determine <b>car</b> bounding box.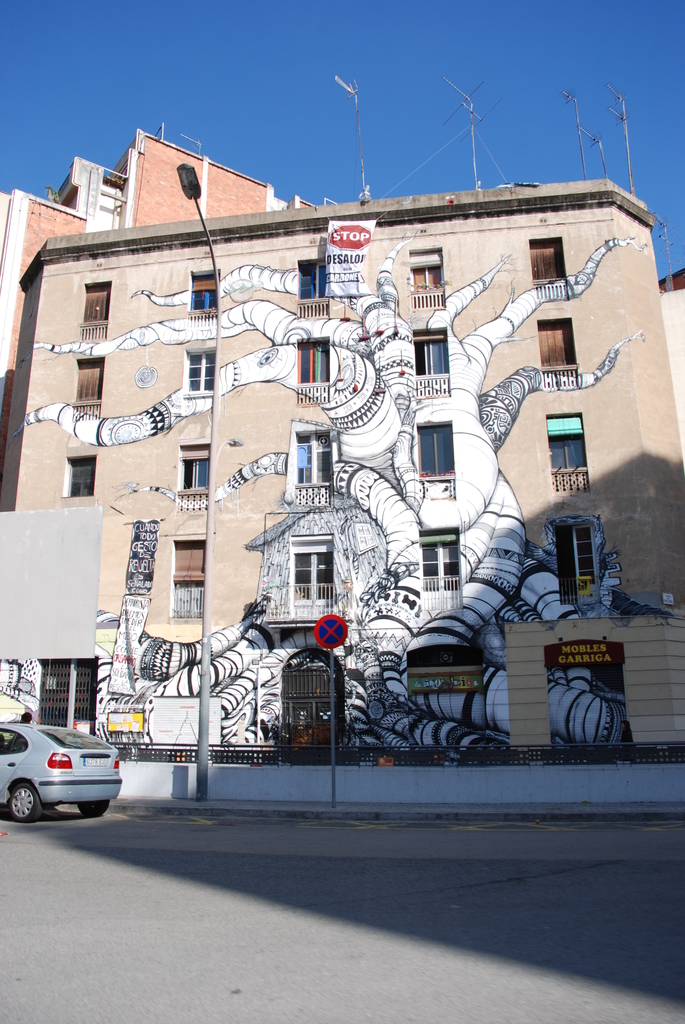
Determined: [0, 721, 123, 824].
